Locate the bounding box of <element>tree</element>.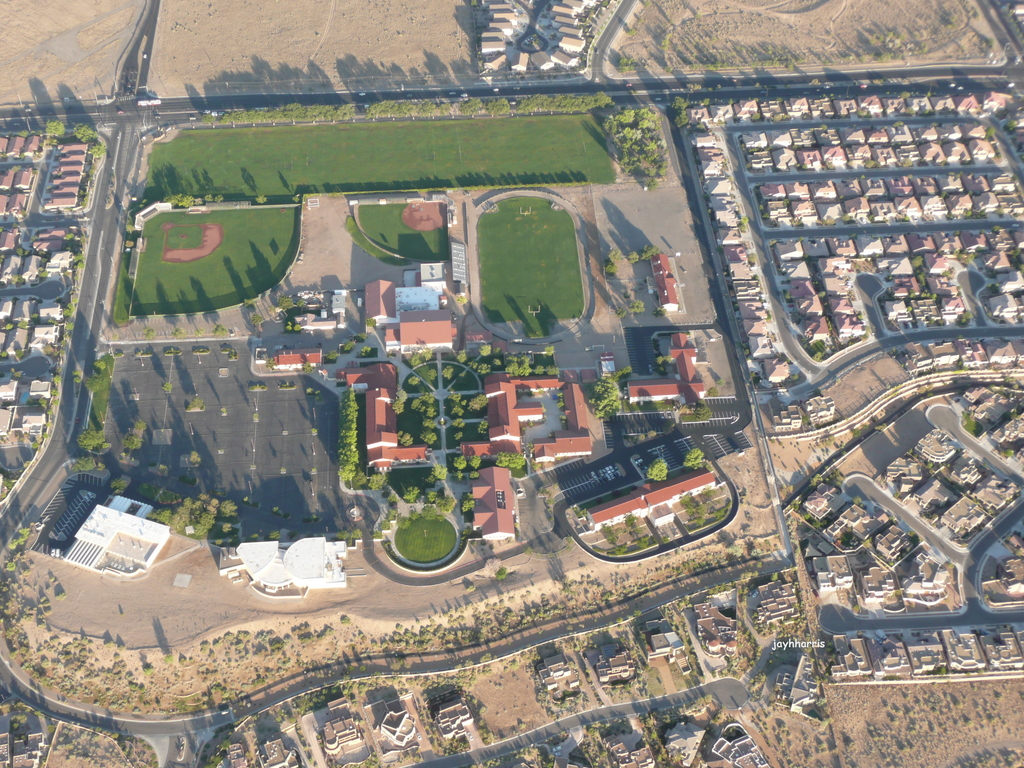
Bounding box: detection(67, 452, 98, 471).
